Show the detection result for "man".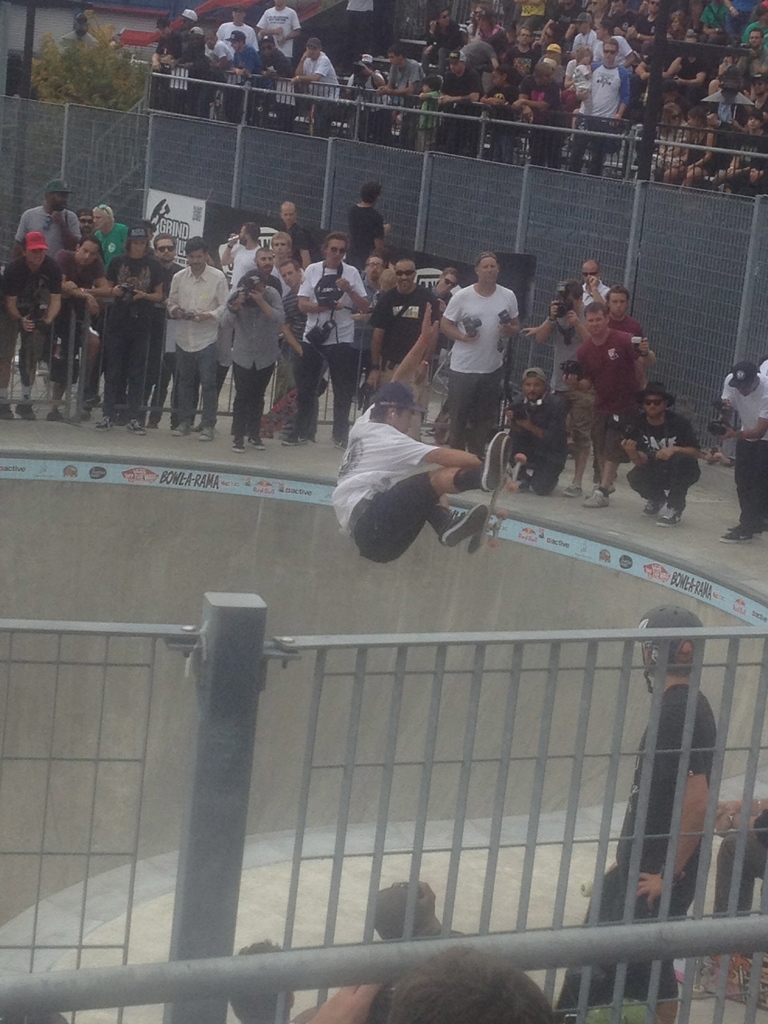
bbox=[568, 13, 597, 57].
